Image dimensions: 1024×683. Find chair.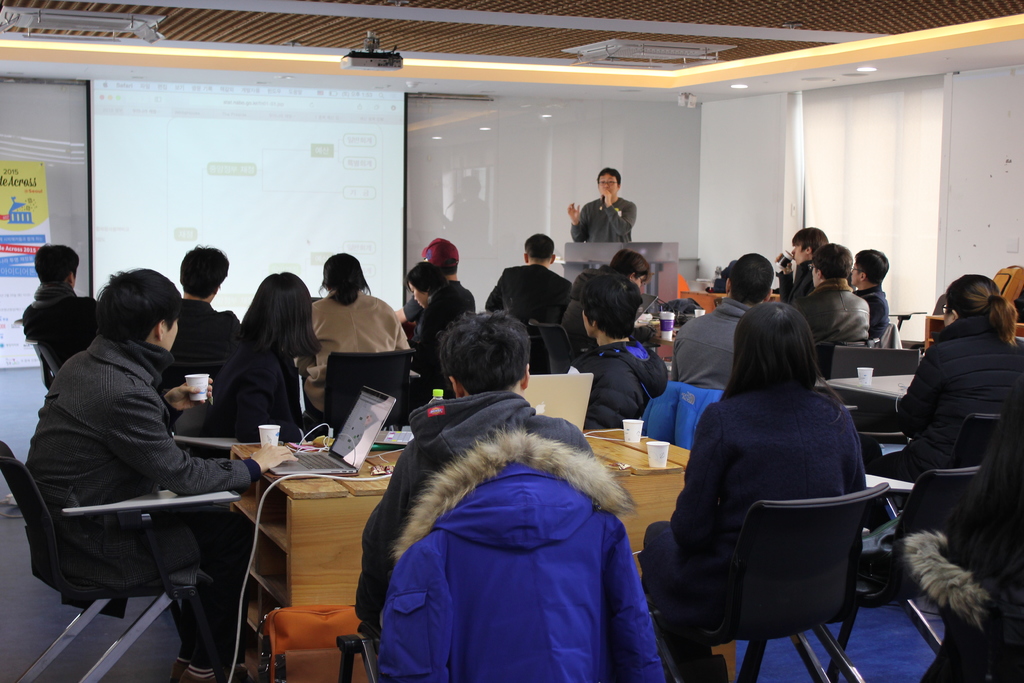
334 630 387 682.
